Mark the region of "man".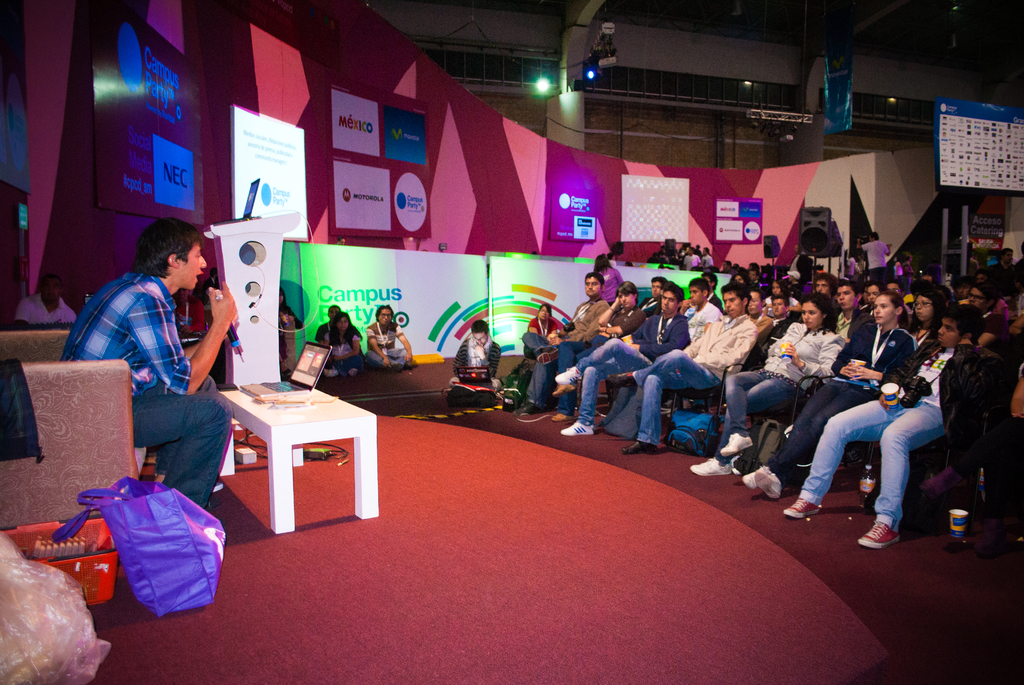
Region: <region>513, 272, 610, 416</region>.
